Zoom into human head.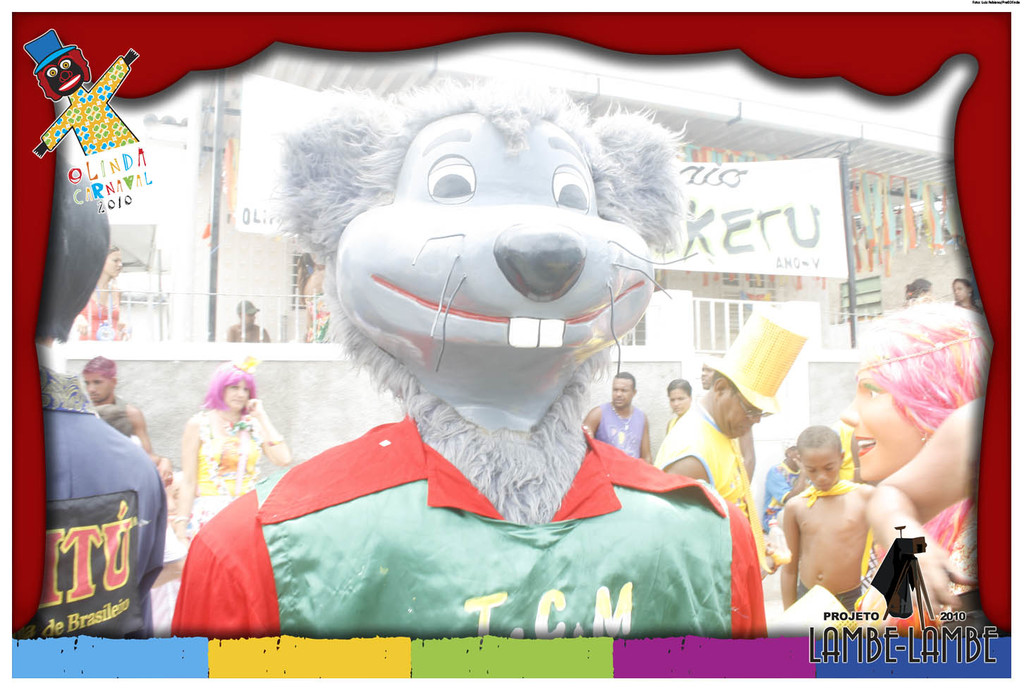
Zoom target: bbox(611, 369, 635, 408).
